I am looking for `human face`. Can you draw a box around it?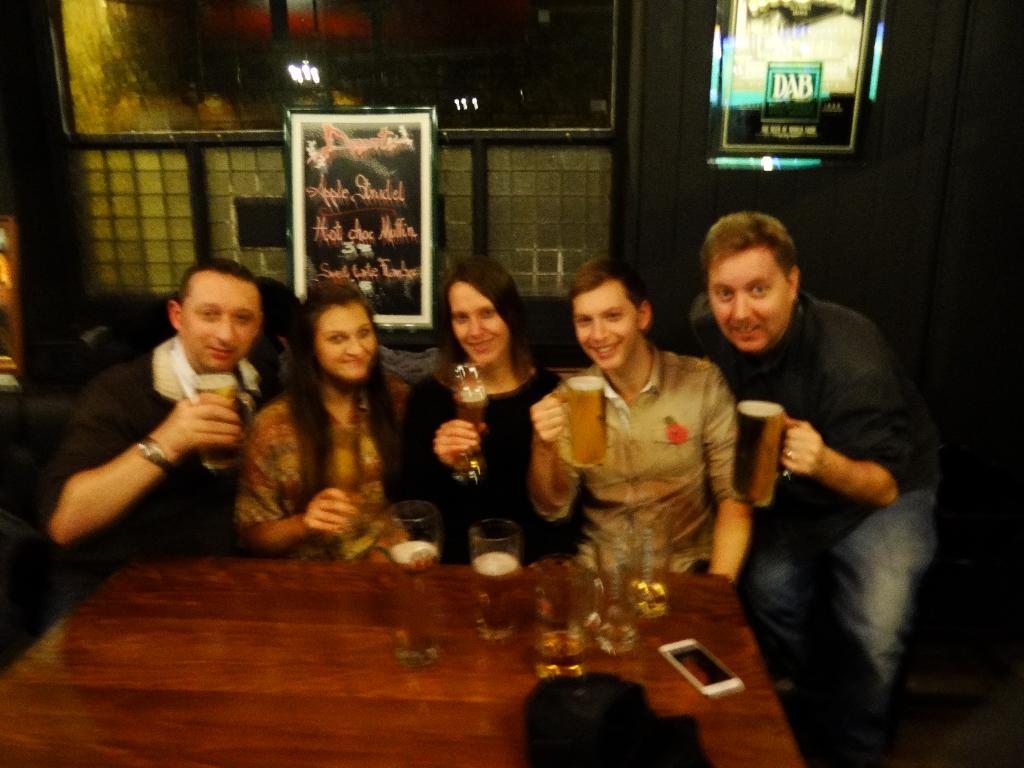
Sure, the bounding box is 318 307 380 382.
